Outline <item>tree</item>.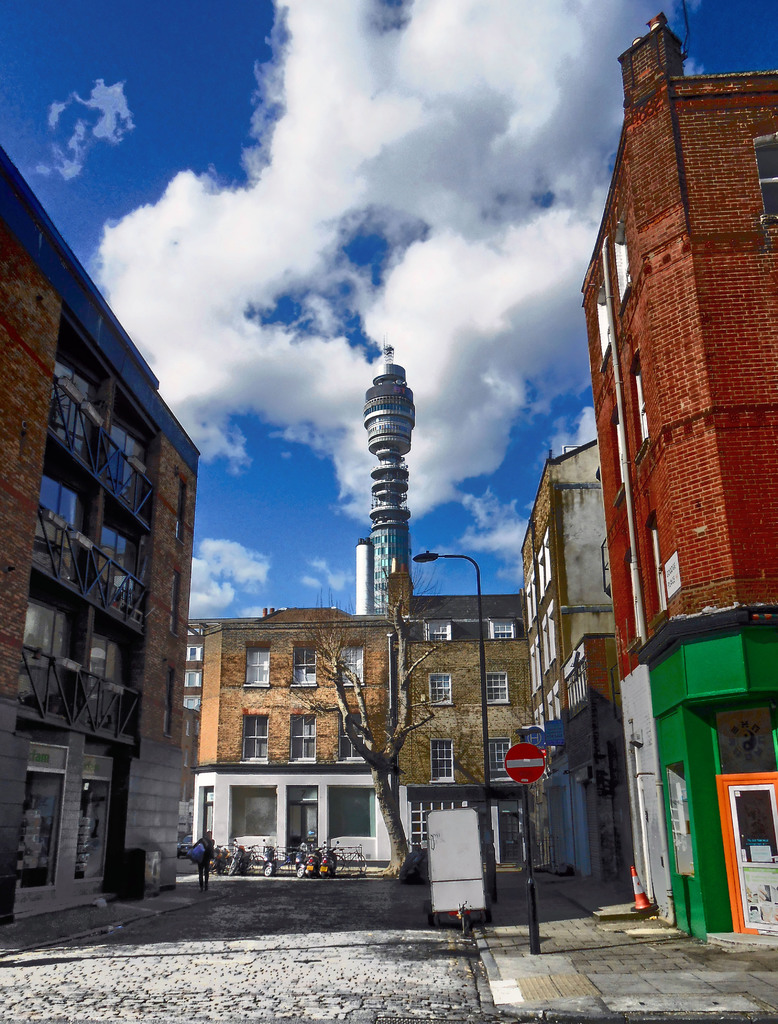
Outline: pyautogui.locateOnScreen(311, 582, 440, 879).
